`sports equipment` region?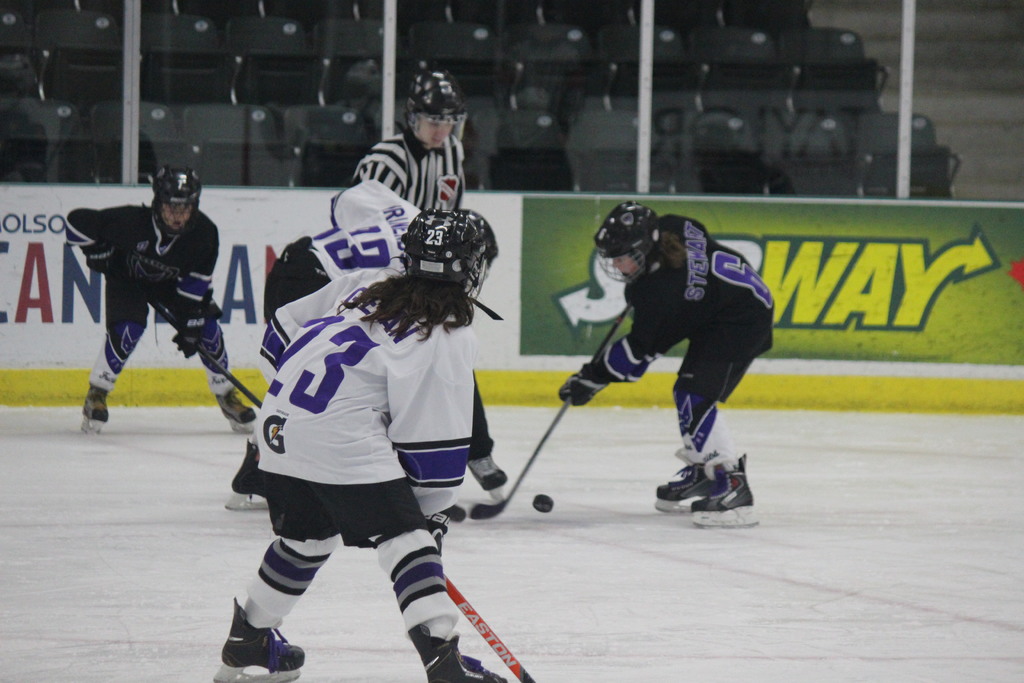
bbox(138, 286, 264, 409)
